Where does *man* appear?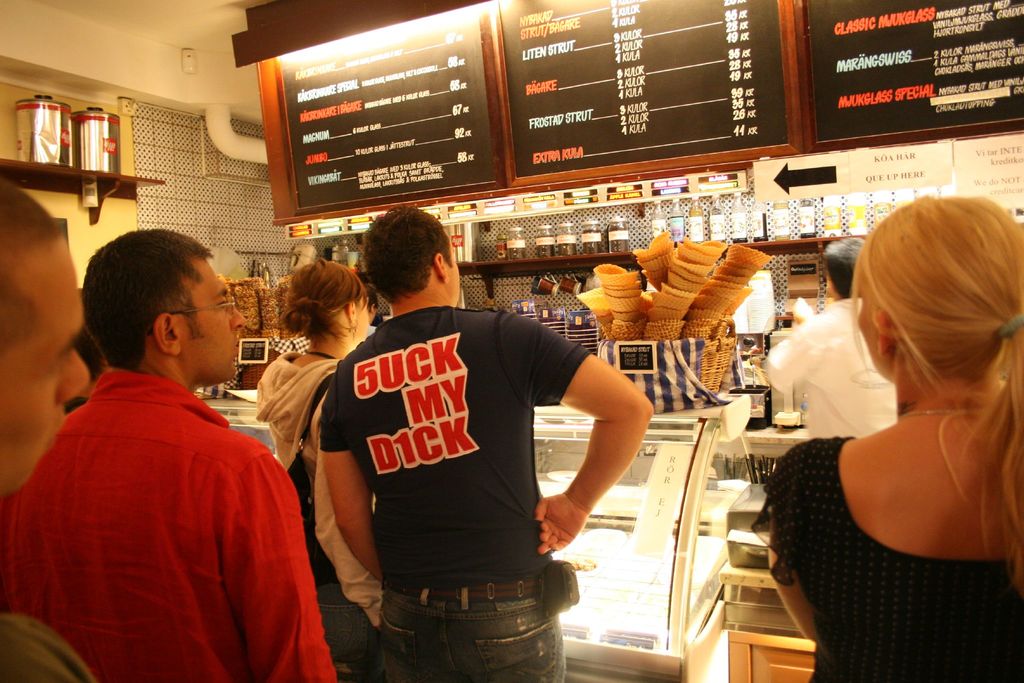
Appears at locate(0, 226, 346, 682).
